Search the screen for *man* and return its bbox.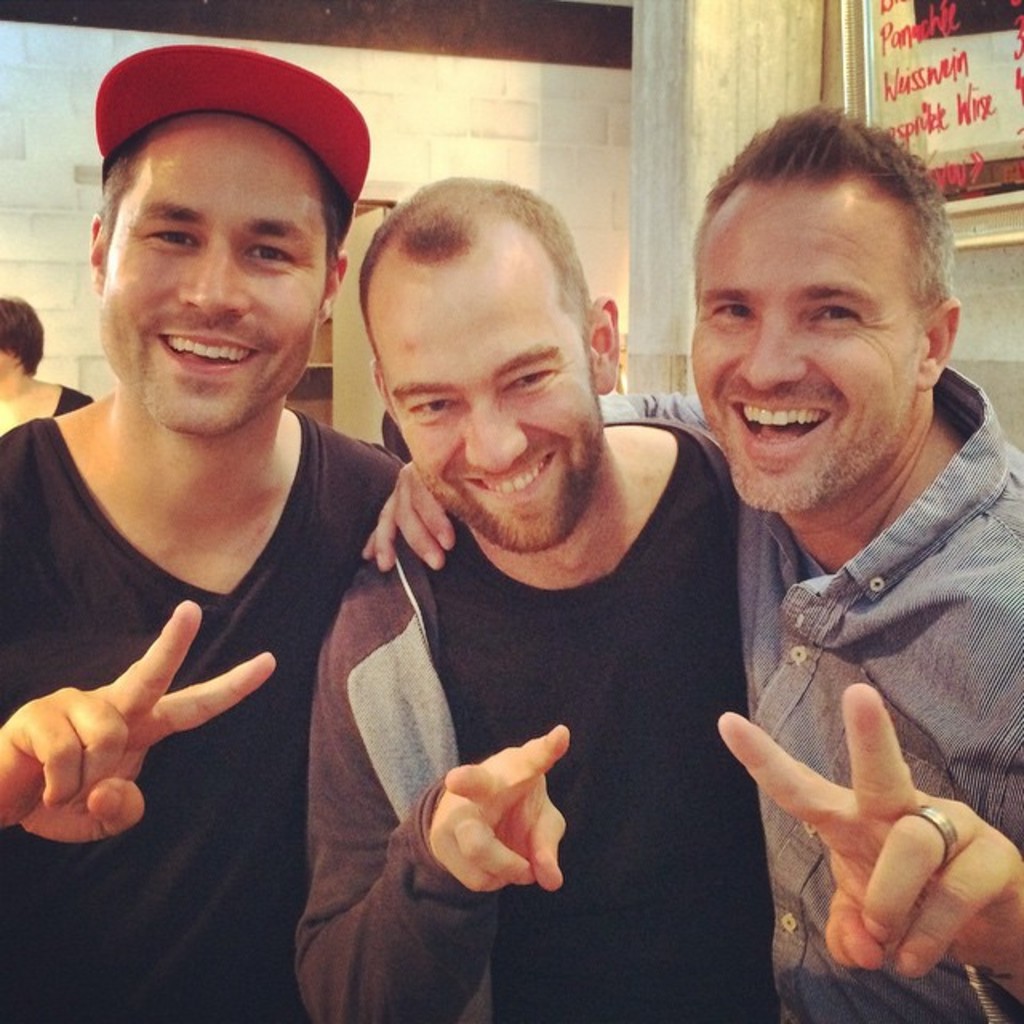
Found: 363/106/1022/1022.
